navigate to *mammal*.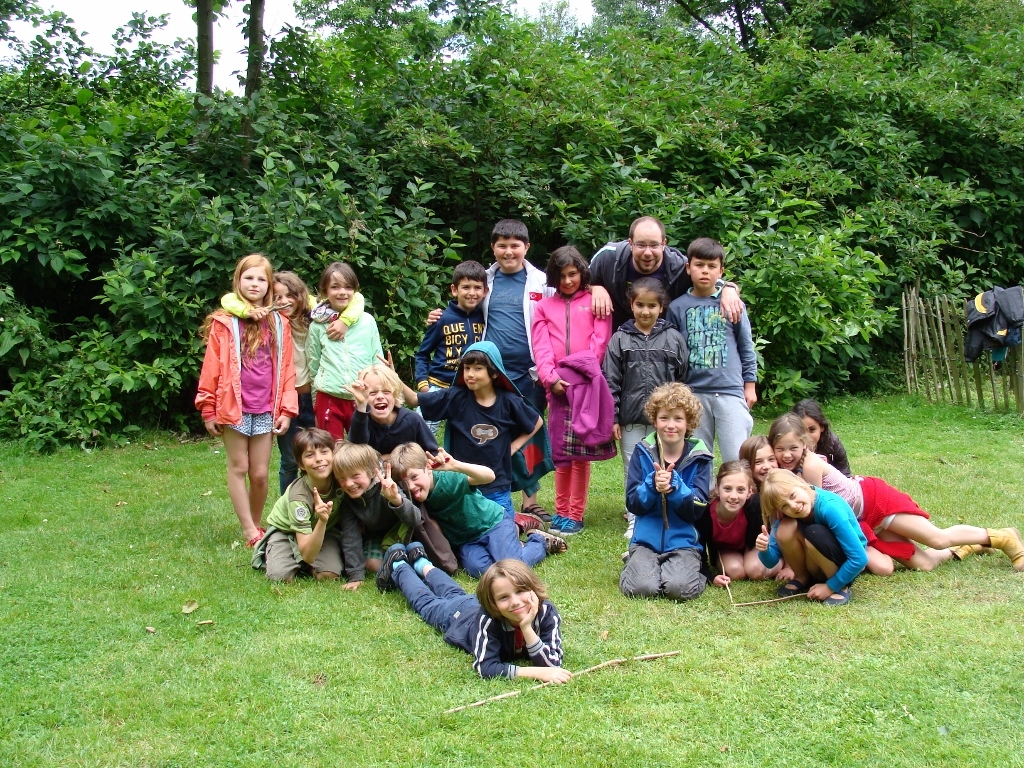
Navigation target: rect(346, 364, 445, 458).
